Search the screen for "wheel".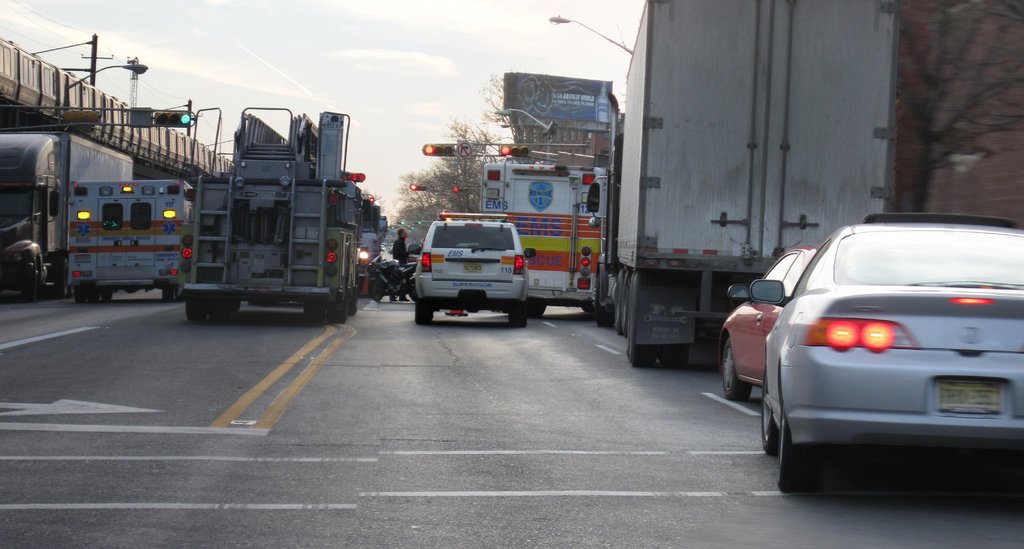
Found at pyautogui.locateOnScreen(86, 287, 99, 303).
